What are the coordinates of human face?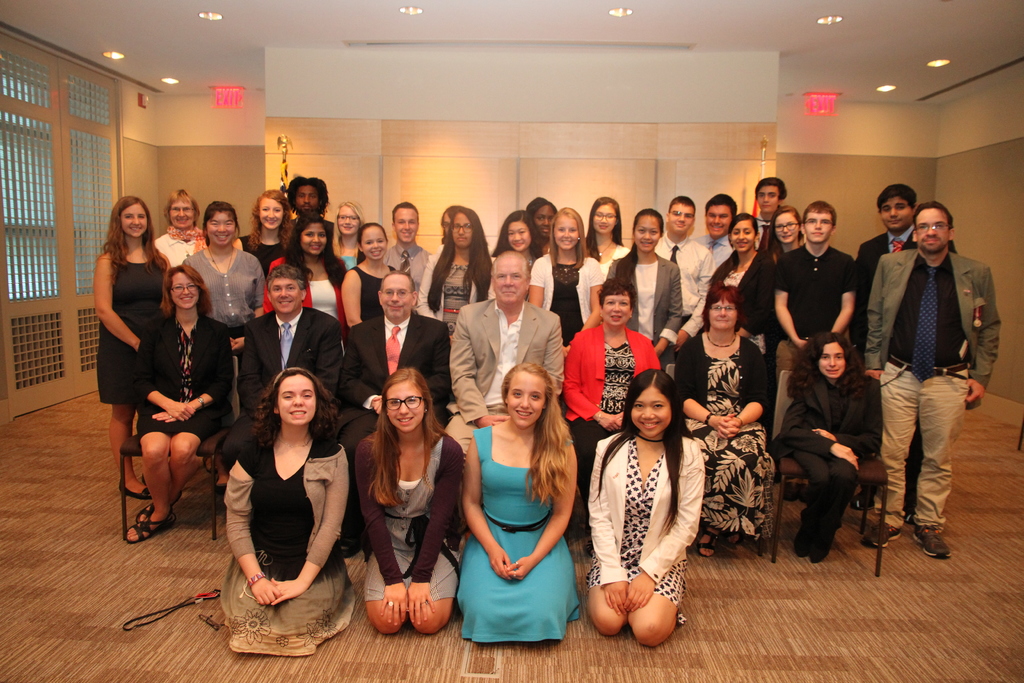
{"x1": 774, "y1": 209, "x2": 798, "y2": 242}.
